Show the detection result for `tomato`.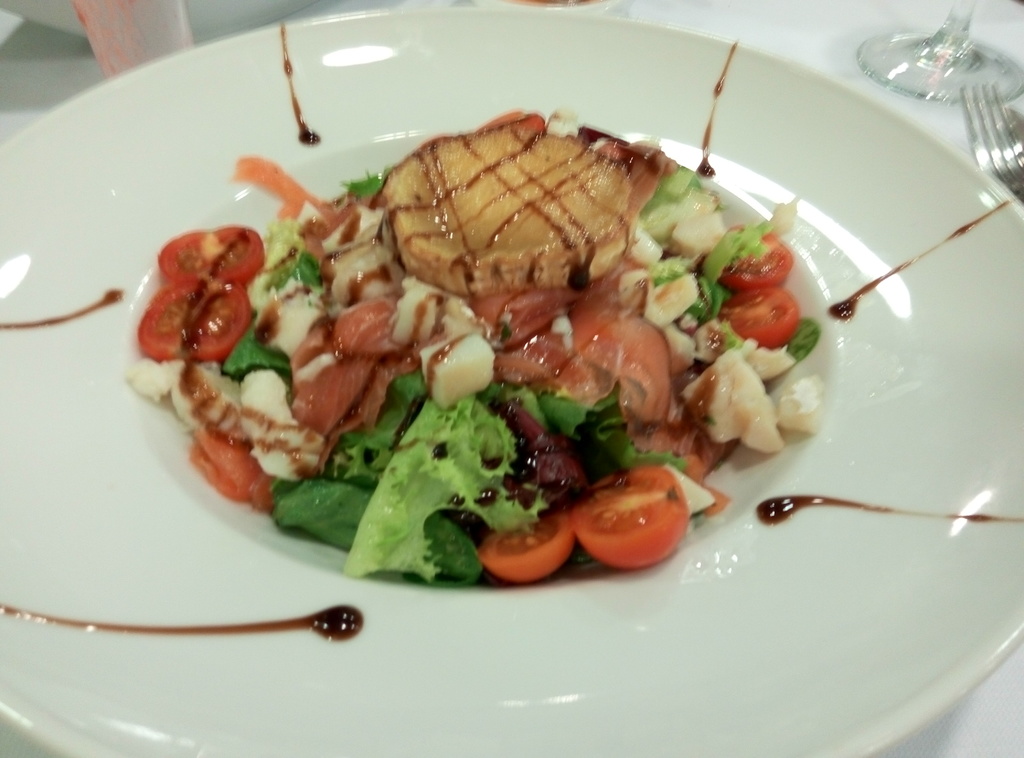
region(191, 436, 276, 501).
